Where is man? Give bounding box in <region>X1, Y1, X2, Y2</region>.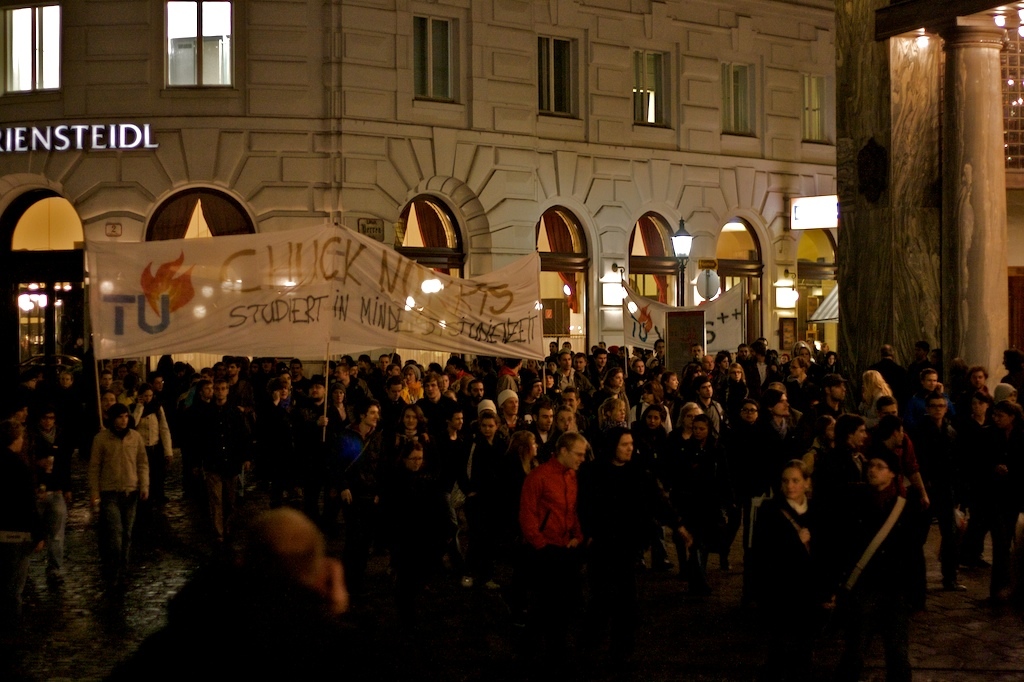
<region>25, 403, 68, 568</region>.
